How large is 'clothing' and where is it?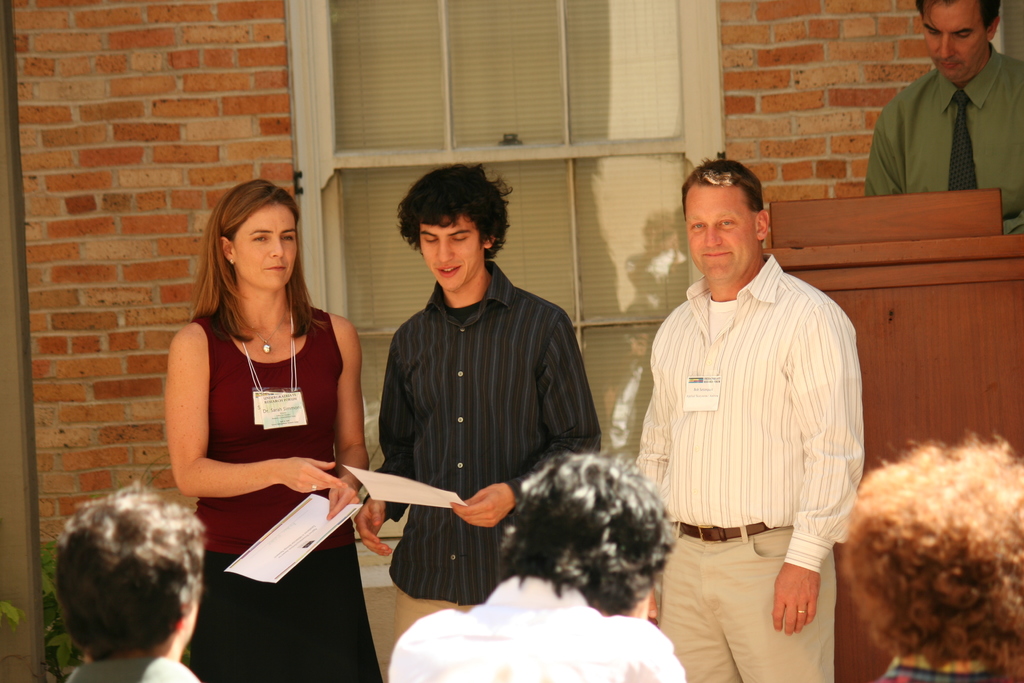
Bounding box: {"left": 875, "top": 40, "right": 1023, "bottom": 230}.
